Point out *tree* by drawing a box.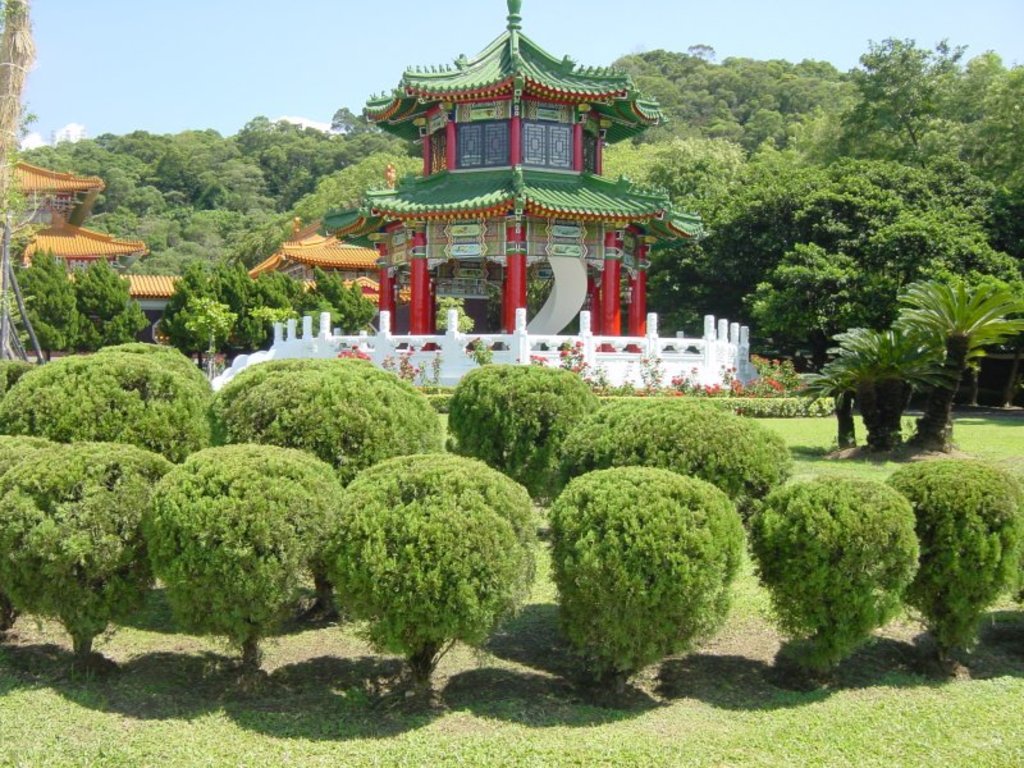
173 300 229 371.
